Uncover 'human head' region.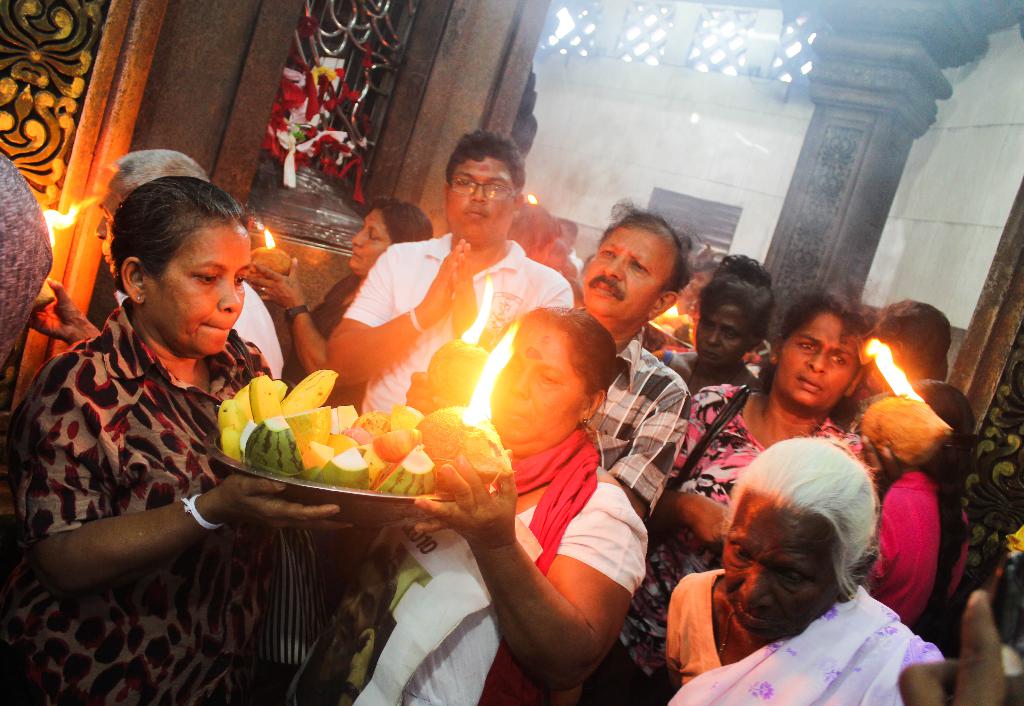
Uncovered: [104, 165, 253, 355].
